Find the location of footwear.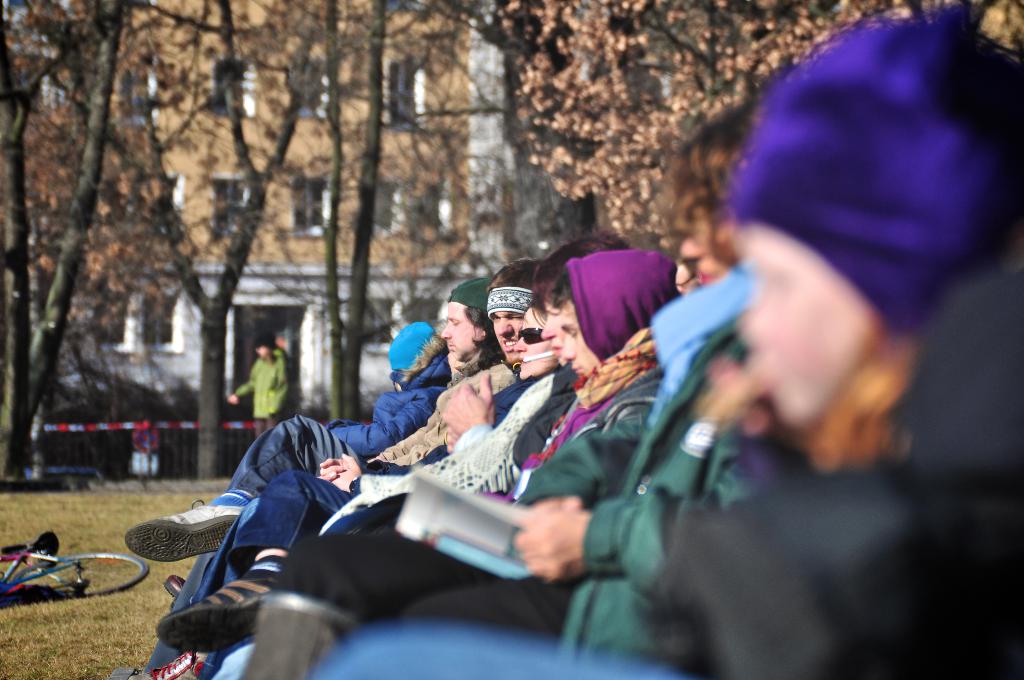
Location: {"left": 155, "top": 567, "right": 285, "bottom": 652}.
